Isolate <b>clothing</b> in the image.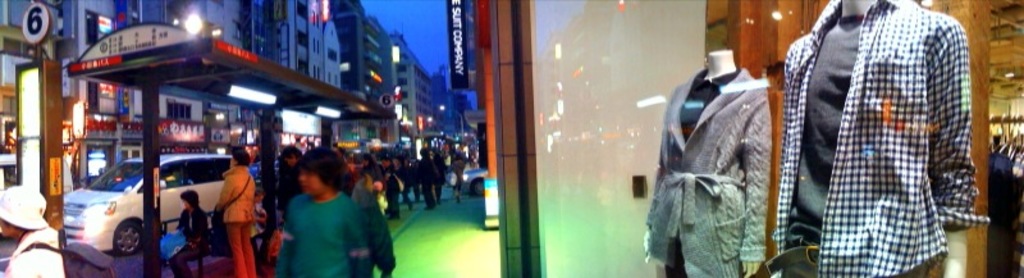
Isolated region: left=0, top=232, right=67, bottom=277.
